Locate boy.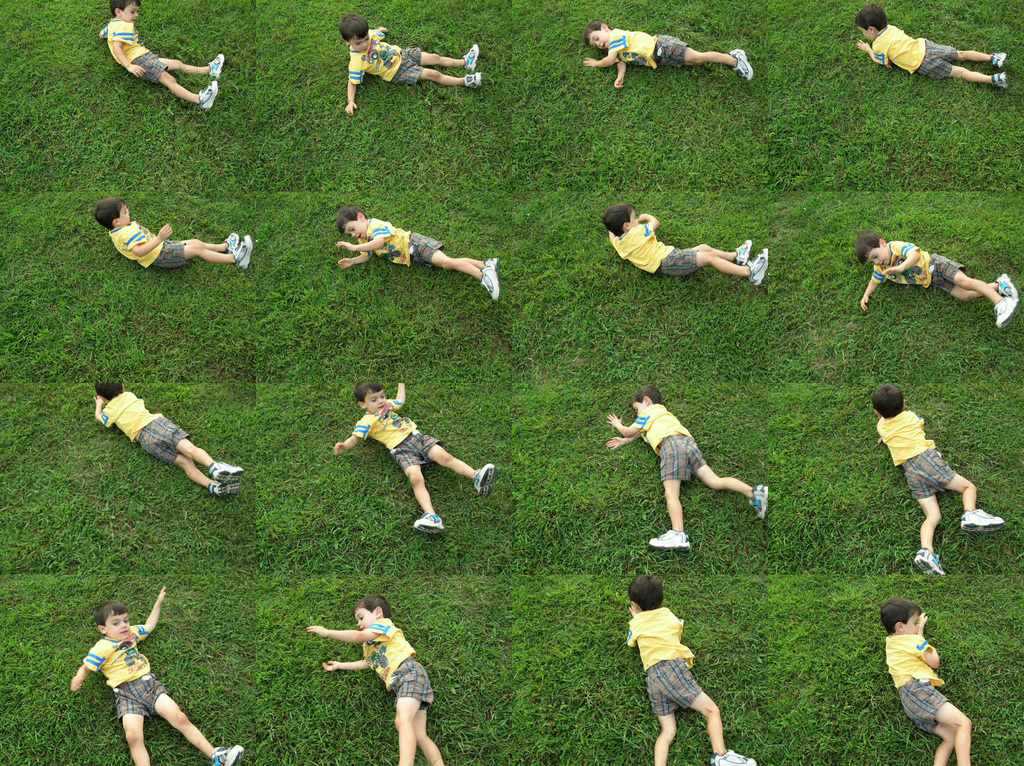
Bounding box: bbox=[301, 584, 463, 765].
